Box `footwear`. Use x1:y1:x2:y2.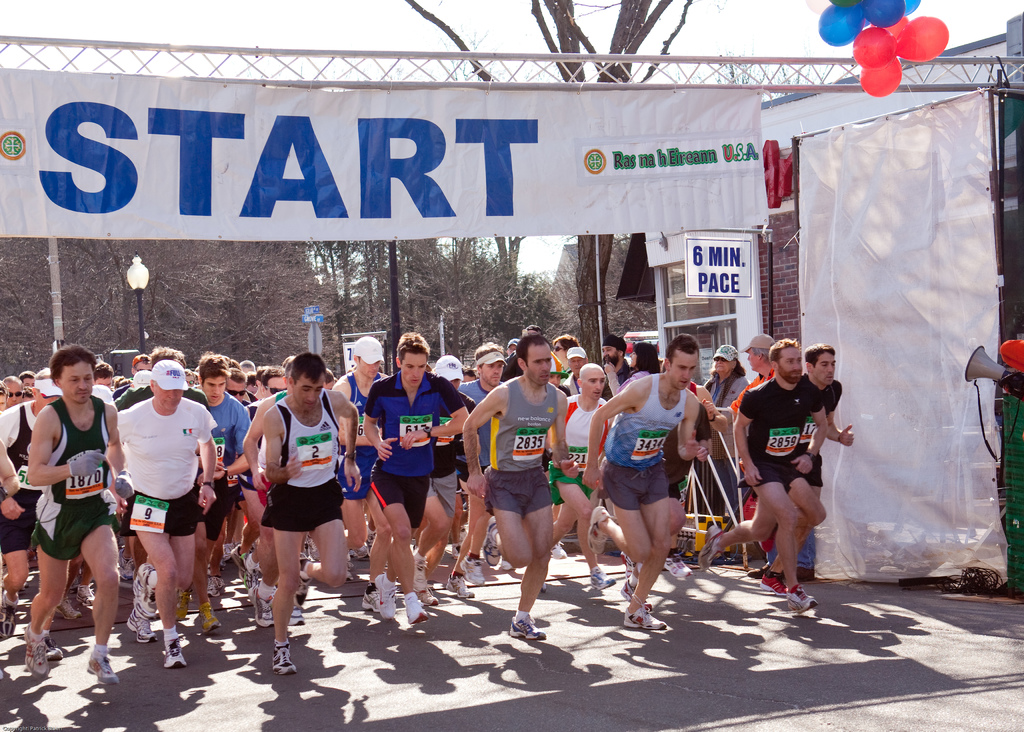
55:594:79:619.
